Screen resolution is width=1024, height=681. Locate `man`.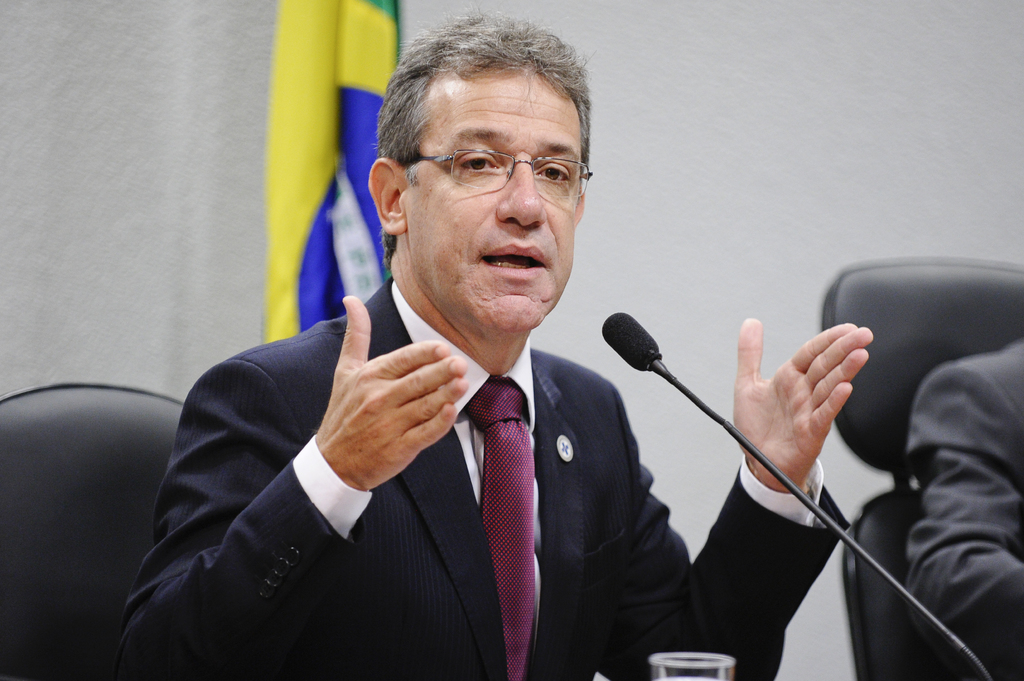
{"left": 141, "top": 83, "right": 735, "bottom": 667}.
